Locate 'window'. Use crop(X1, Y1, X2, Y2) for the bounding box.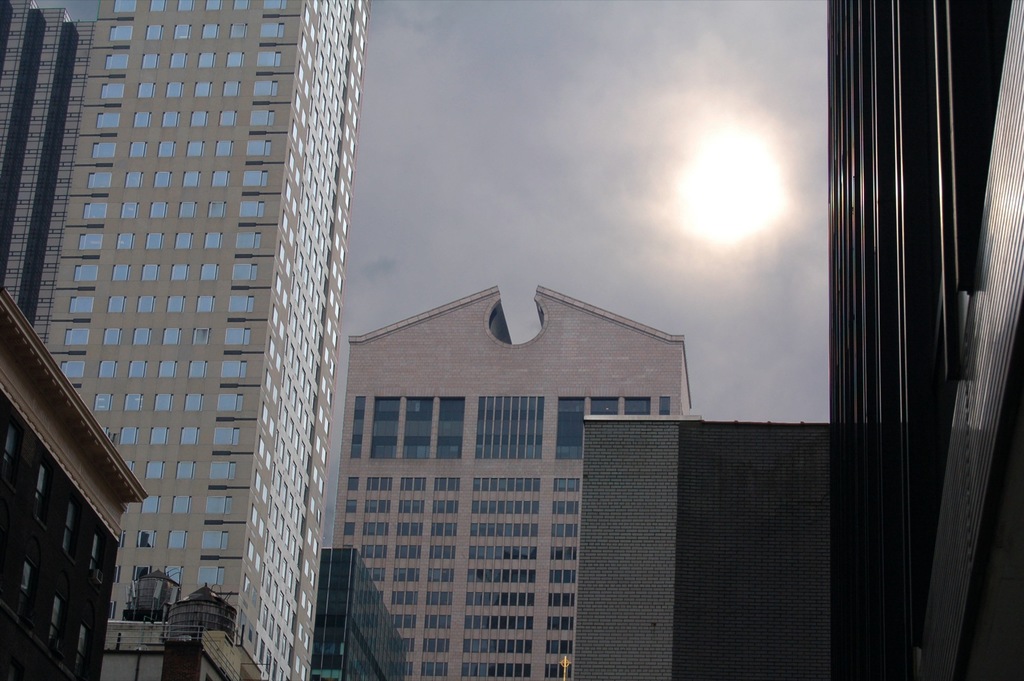
crop(209, 172, 229, 187).
